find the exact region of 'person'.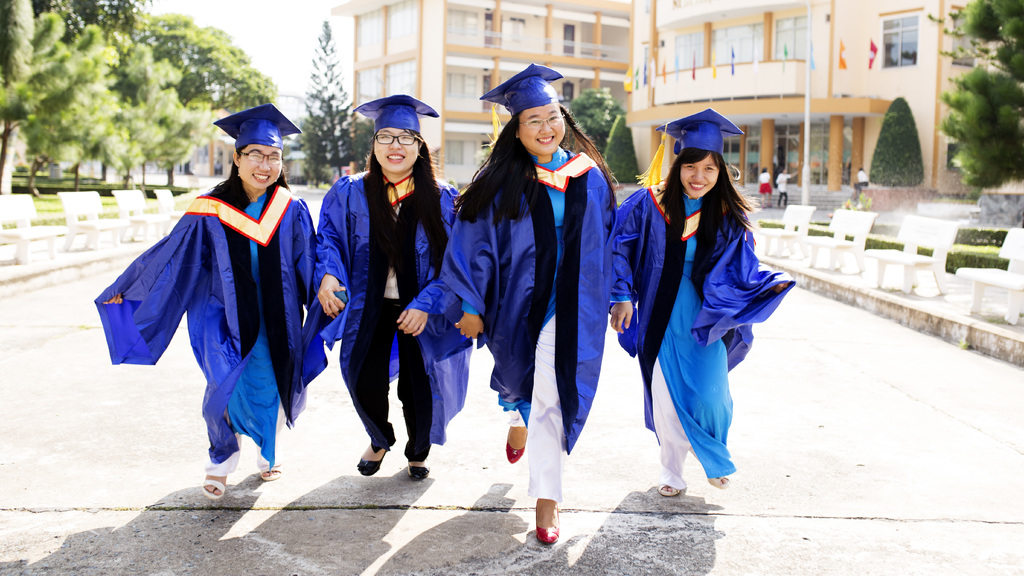
Exact region: (left=95, top=111, right=323, bottom=502).
